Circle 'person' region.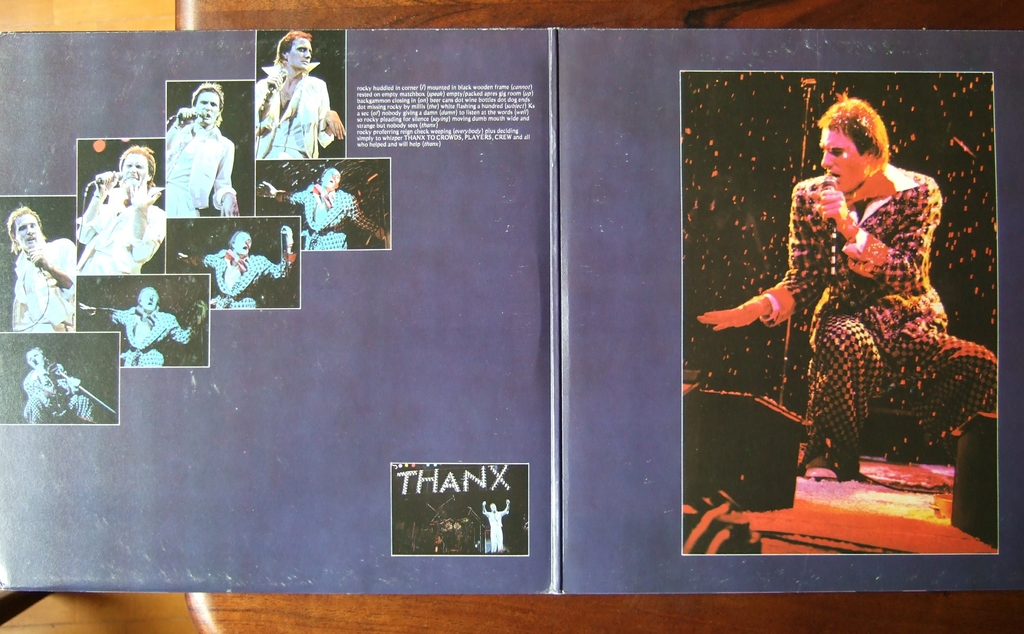
Region: {"left": 79, "top": 283, "right": 210, "bottom": 368}.
